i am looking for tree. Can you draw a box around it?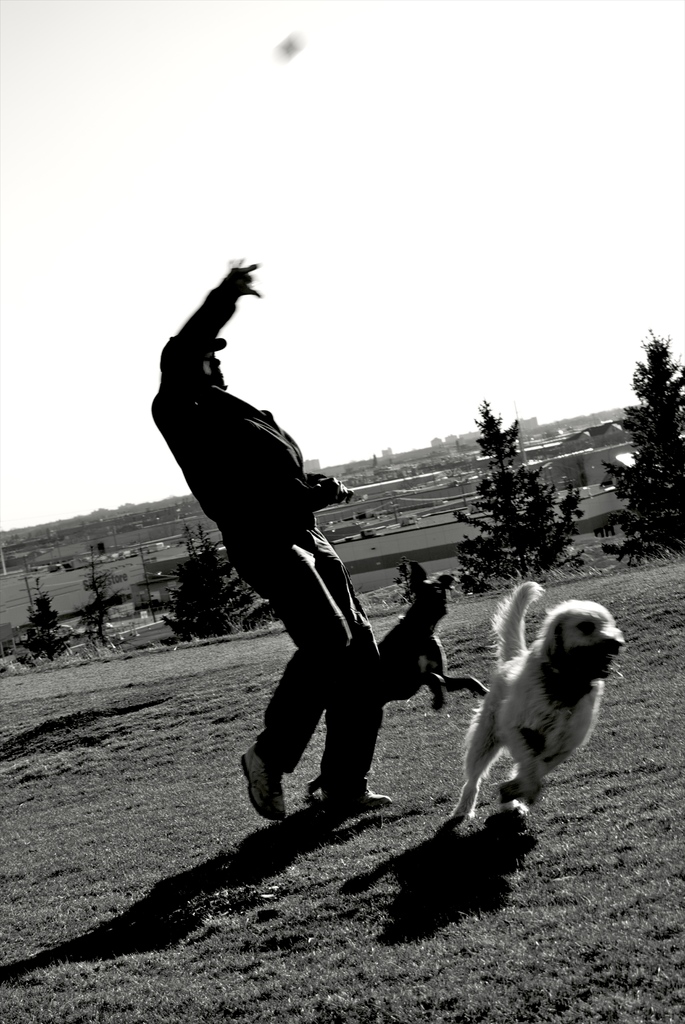
Sure, the bounding box is <box>593,333,684,564</box>.
